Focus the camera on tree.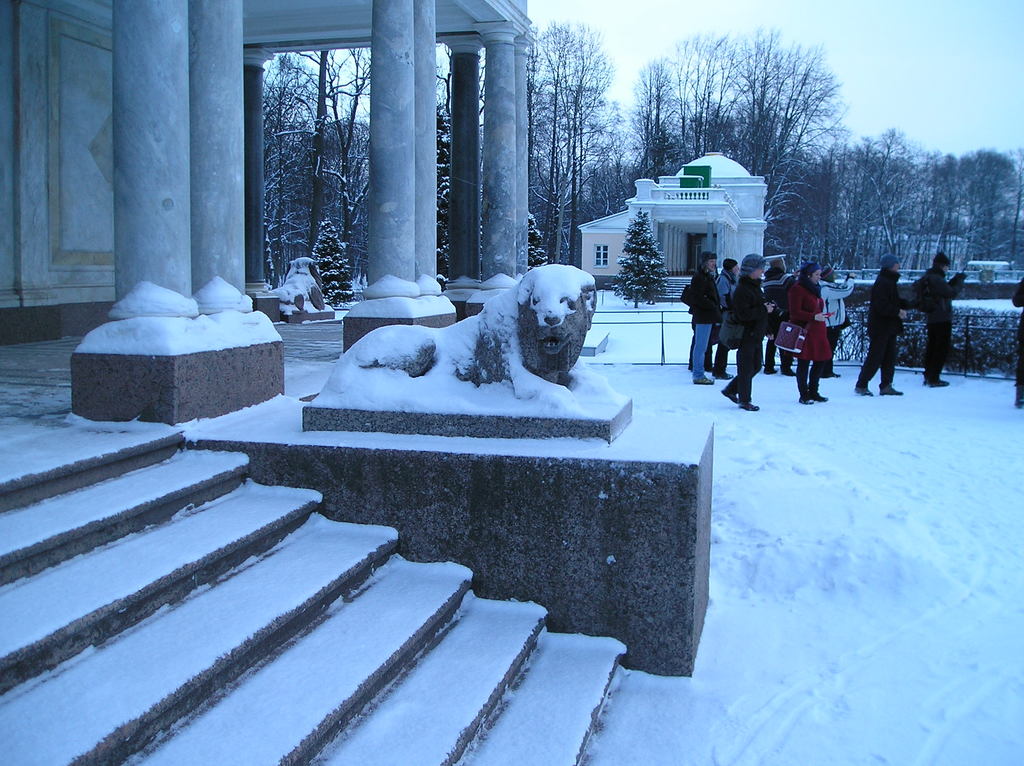
Focus region: [x1=616, y1=209, x2=673, y2=312].
